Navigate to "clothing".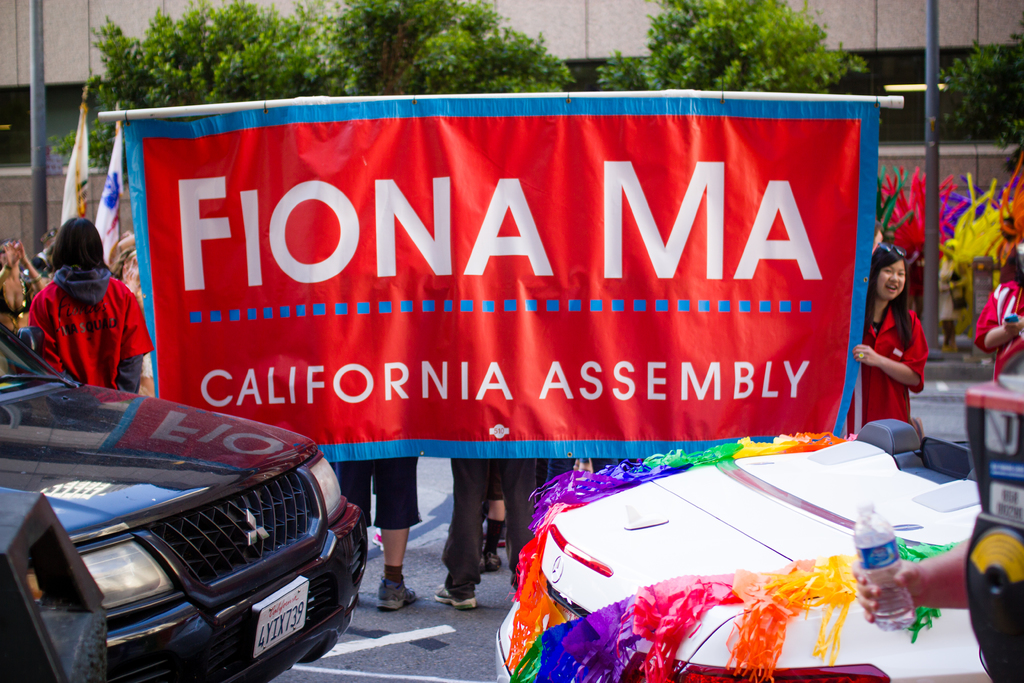
Navigation target: rect(975, 277, 1023, 448).
